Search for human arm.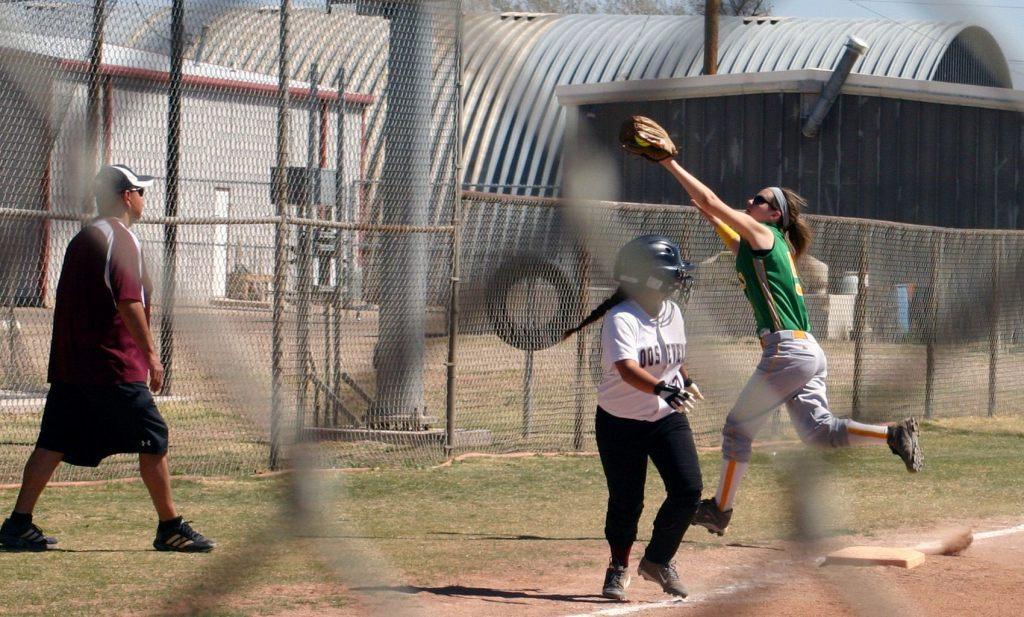
Found at locate(110, 220, 167, 397).
